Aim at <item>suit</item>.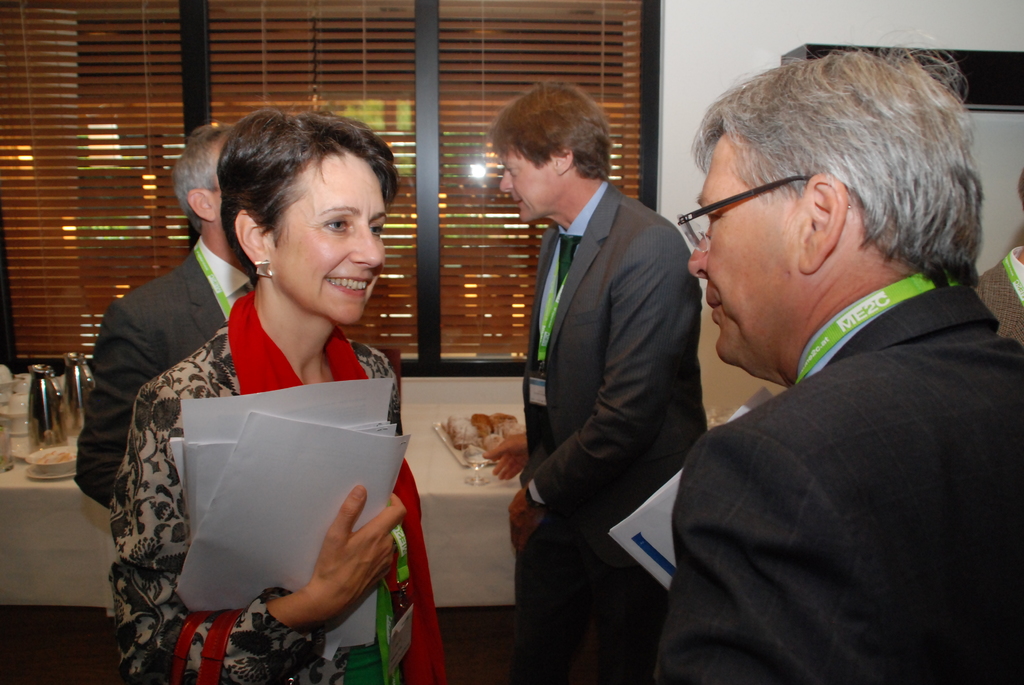
Aimed at [970, 240, 1023, 343].
